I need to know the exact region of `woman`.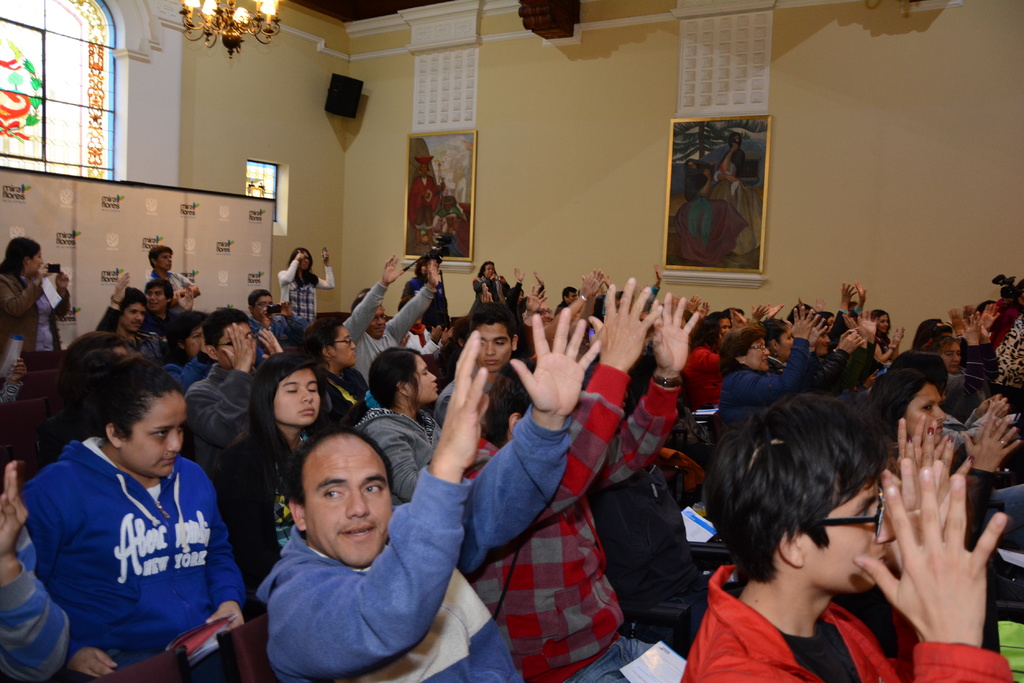
Region: x1=19, y1=359, x2=252, y2=678.
